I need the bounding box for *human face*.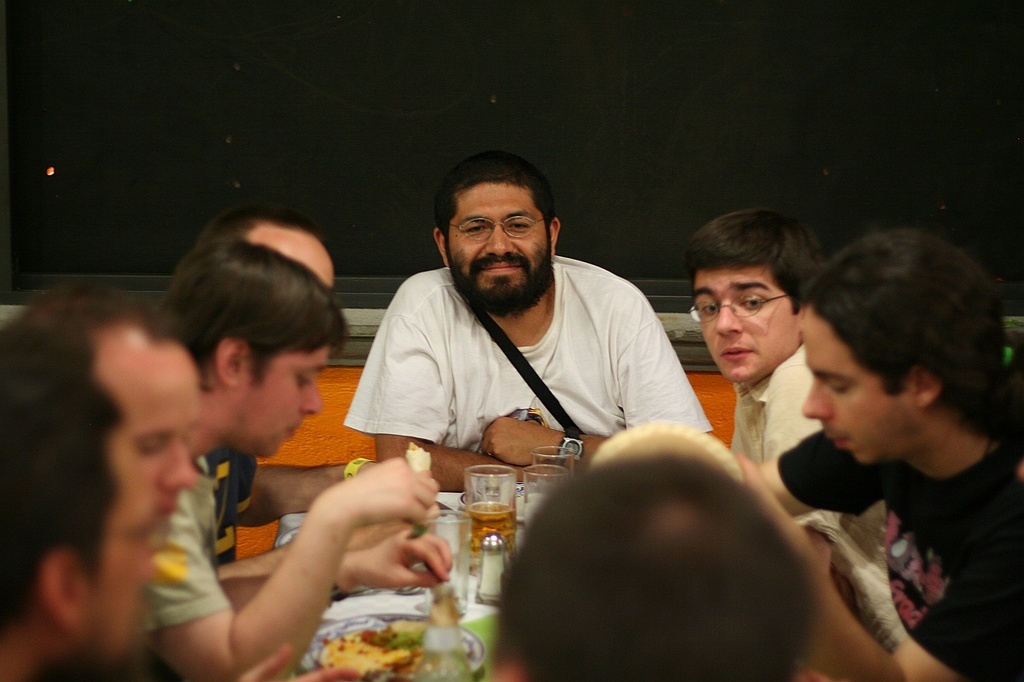
Here it is: x1=77 y1=434 x2=158 y2=677.
